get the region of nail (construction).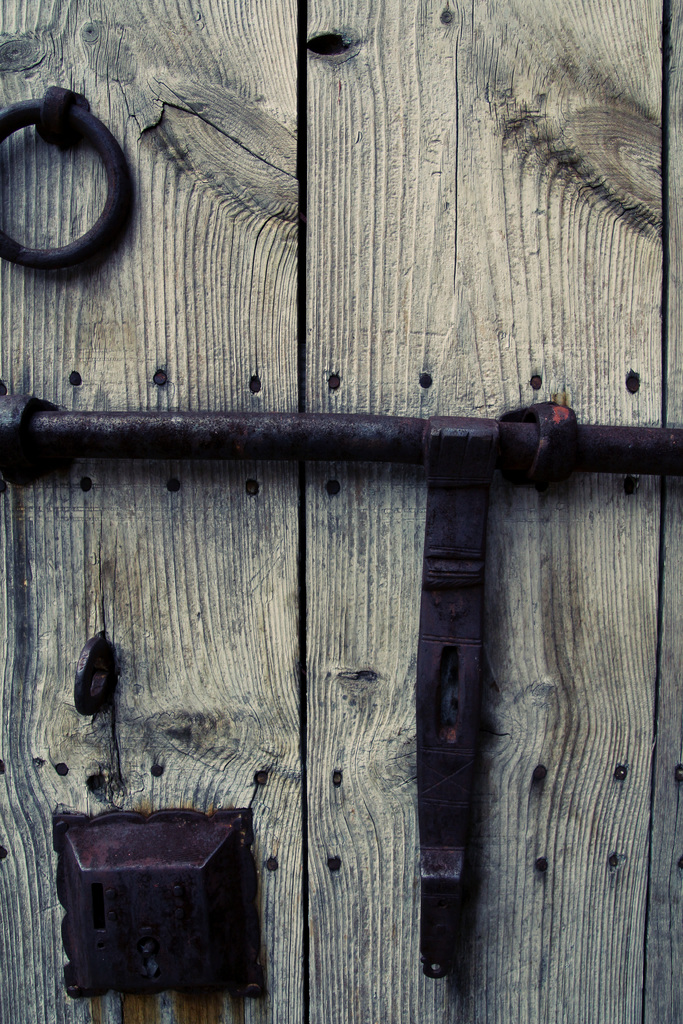
[left=322, top=854, right=342, bottom=872].
